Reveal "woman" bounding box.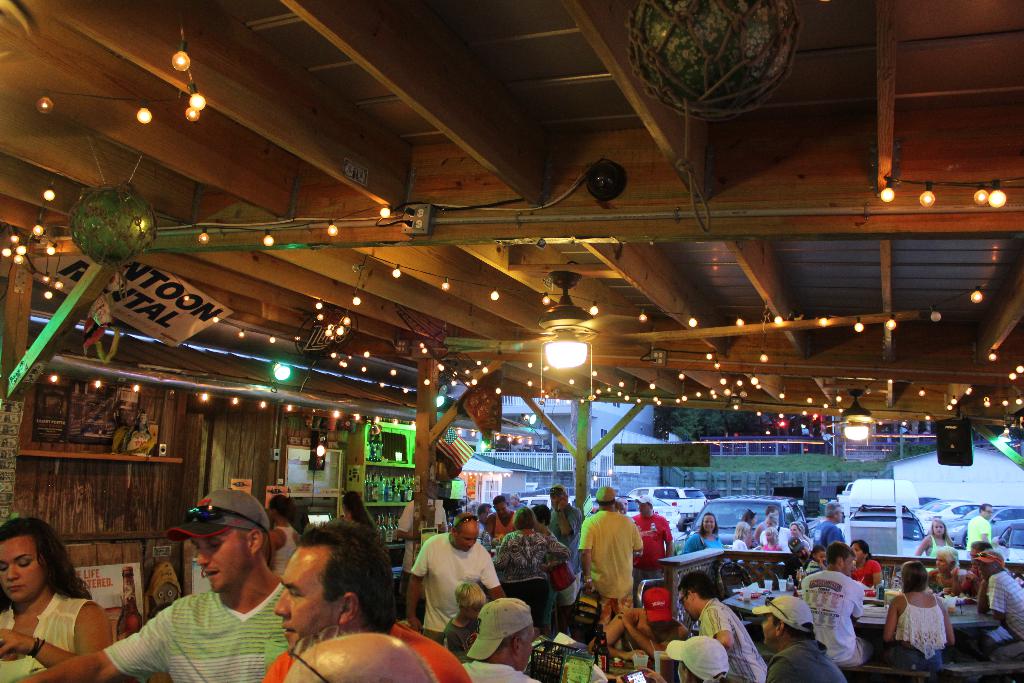
Revealed: locate(0, 516, 114, 682).
